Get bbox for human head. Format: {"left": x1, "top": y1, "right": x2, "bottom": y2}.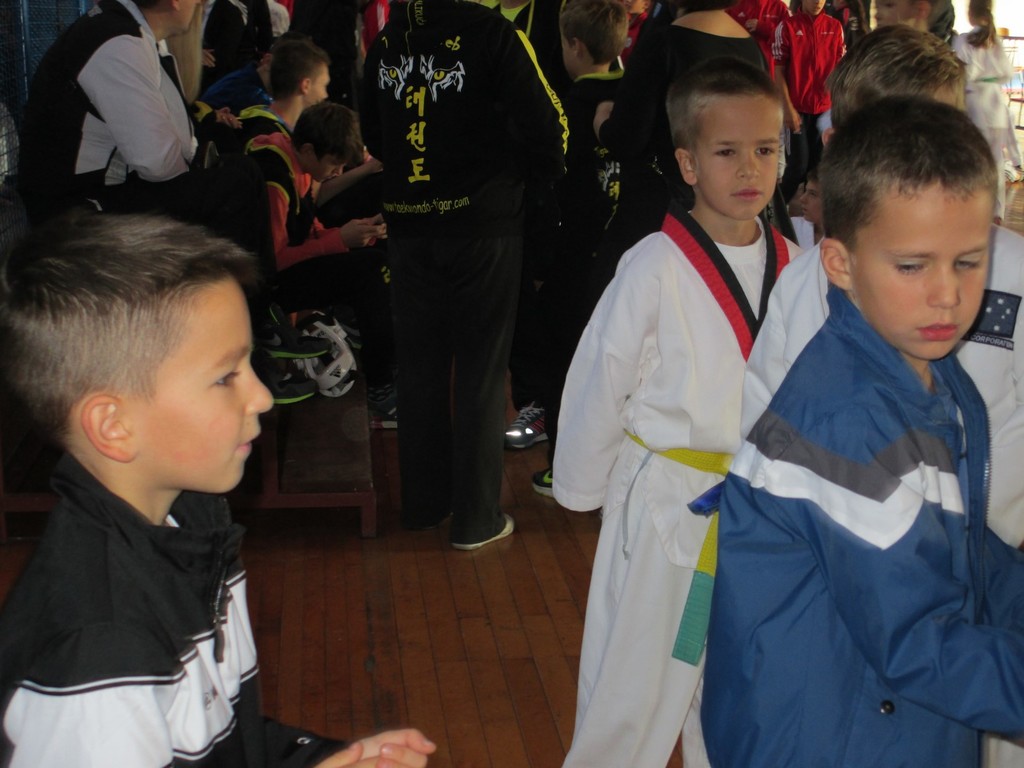
{"left": 871, "top": 0, "right": 938, "bottom": 28}.
